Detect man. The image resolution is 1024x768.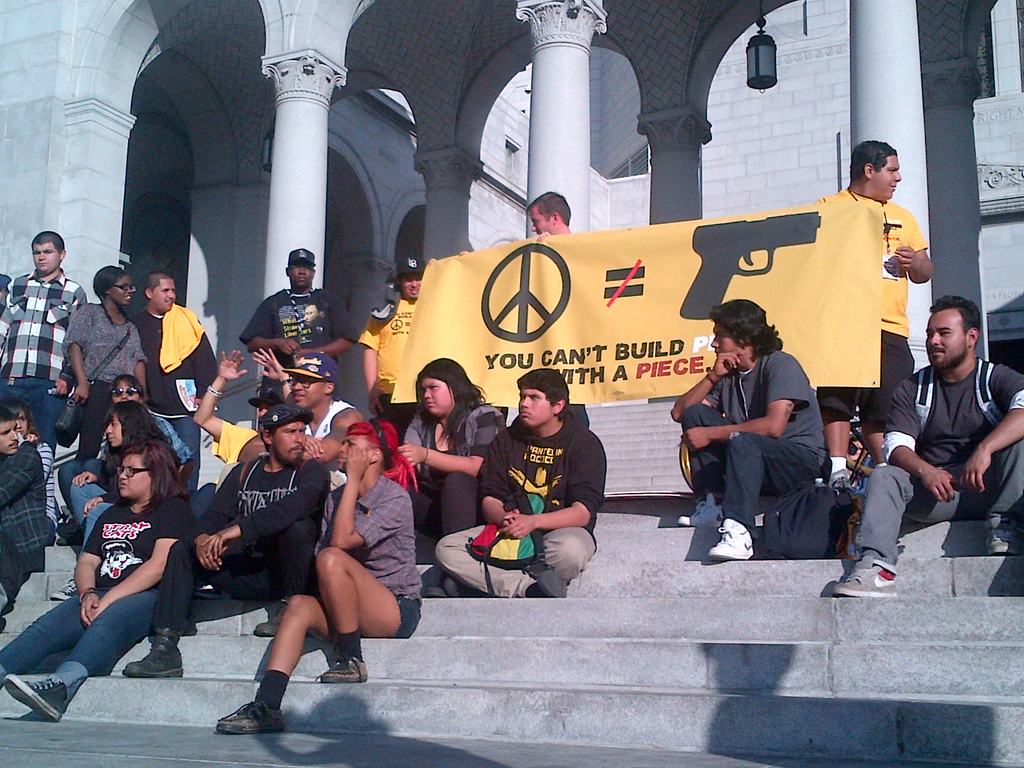
crop(829, 294, 1023, 596).
